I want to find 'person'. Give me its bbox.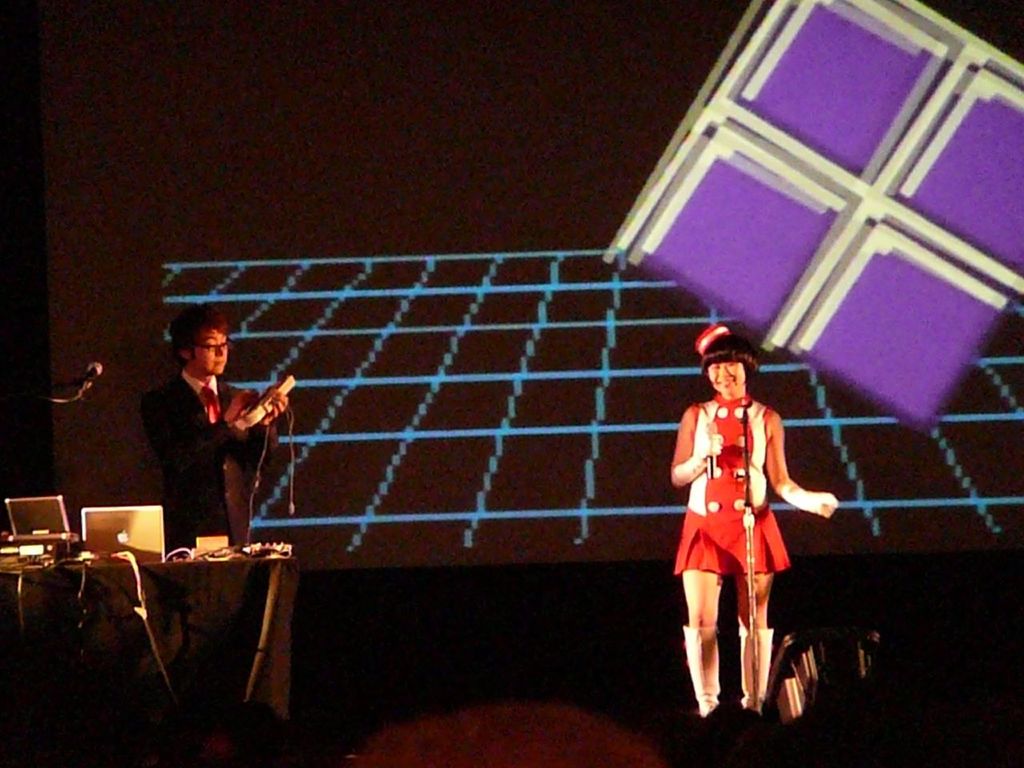
[x1=669, y1=334, x2=842, y2=718].
